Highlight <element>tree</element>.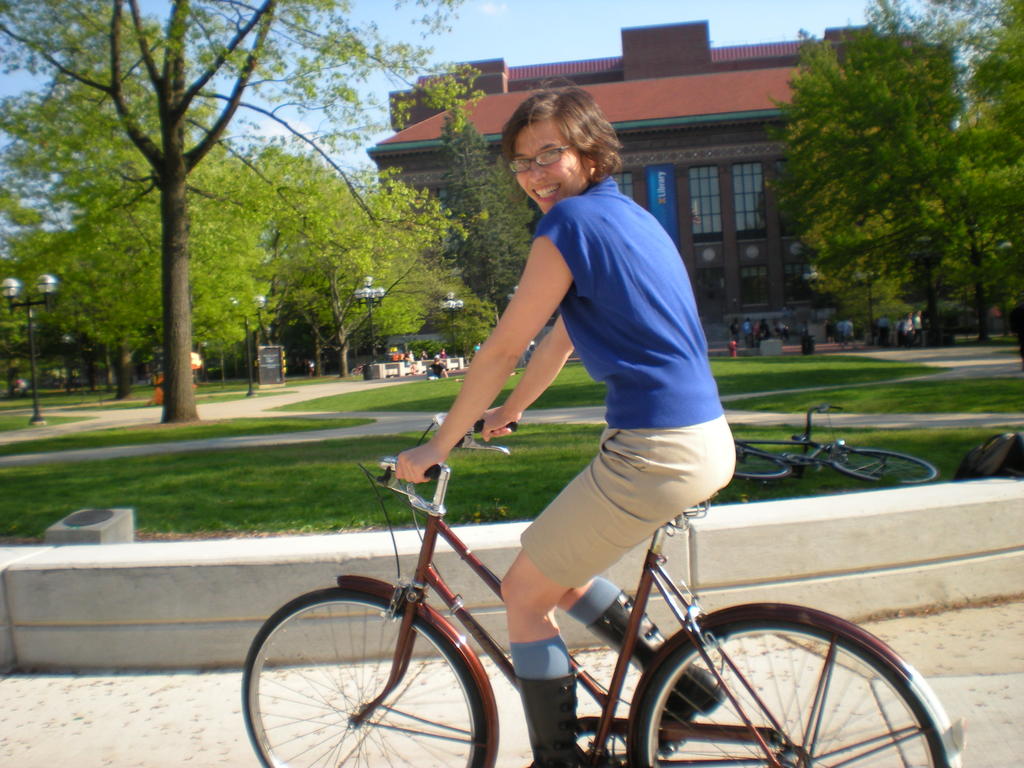
Highlighted region: (left=0, top=0, right=493, bottom=433).
